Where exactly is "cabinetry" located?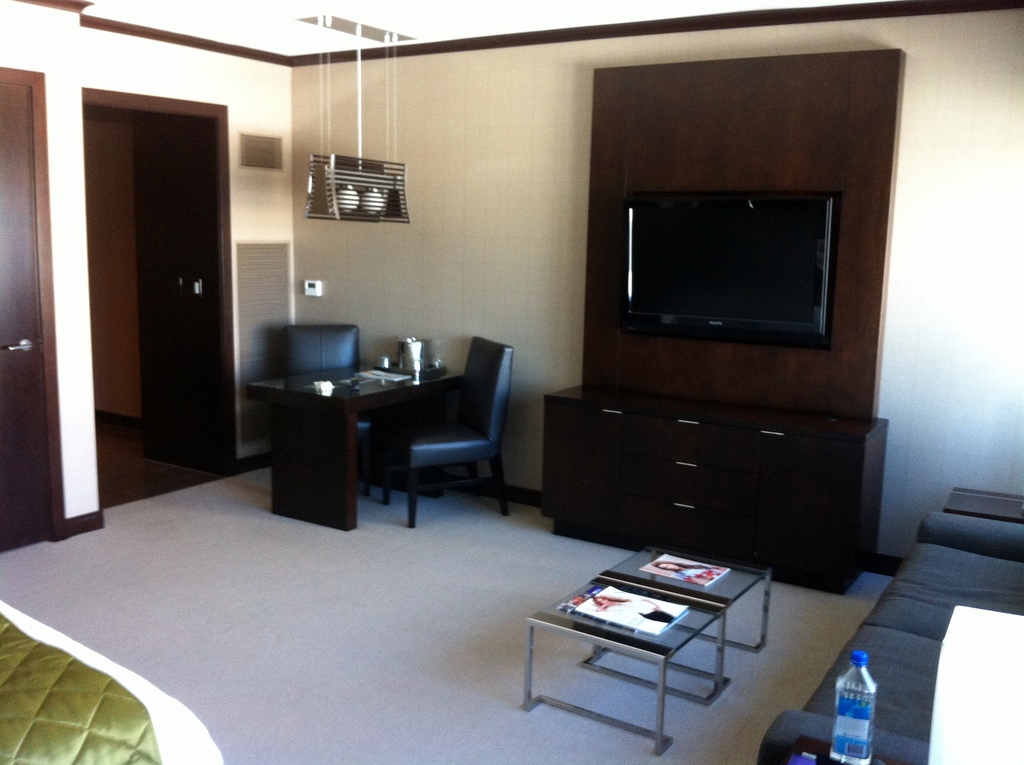
Its bounding box is 653, 405, 744, 574.
